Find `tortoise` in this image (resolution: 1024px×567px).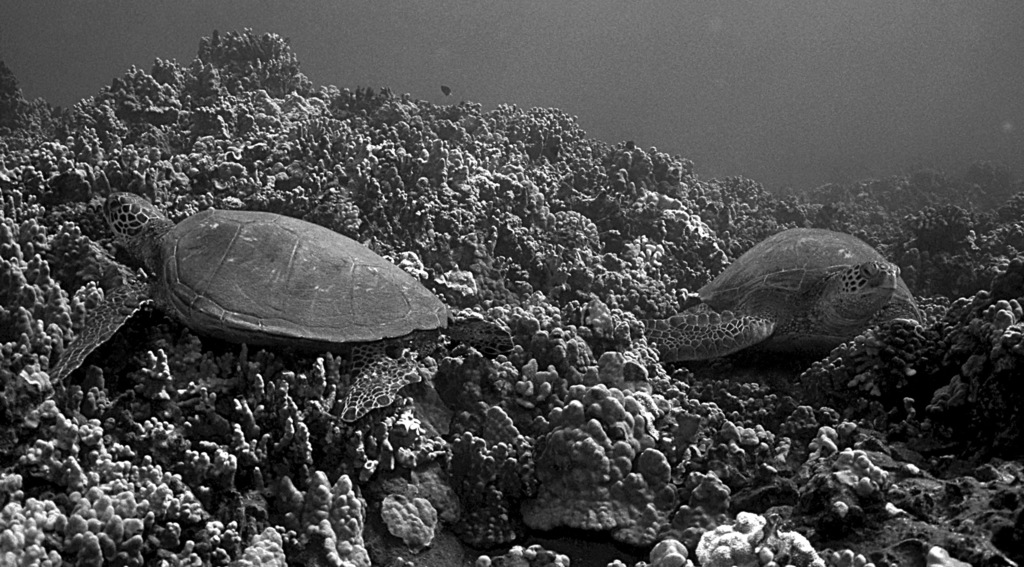
666, 221, 932, 374.
